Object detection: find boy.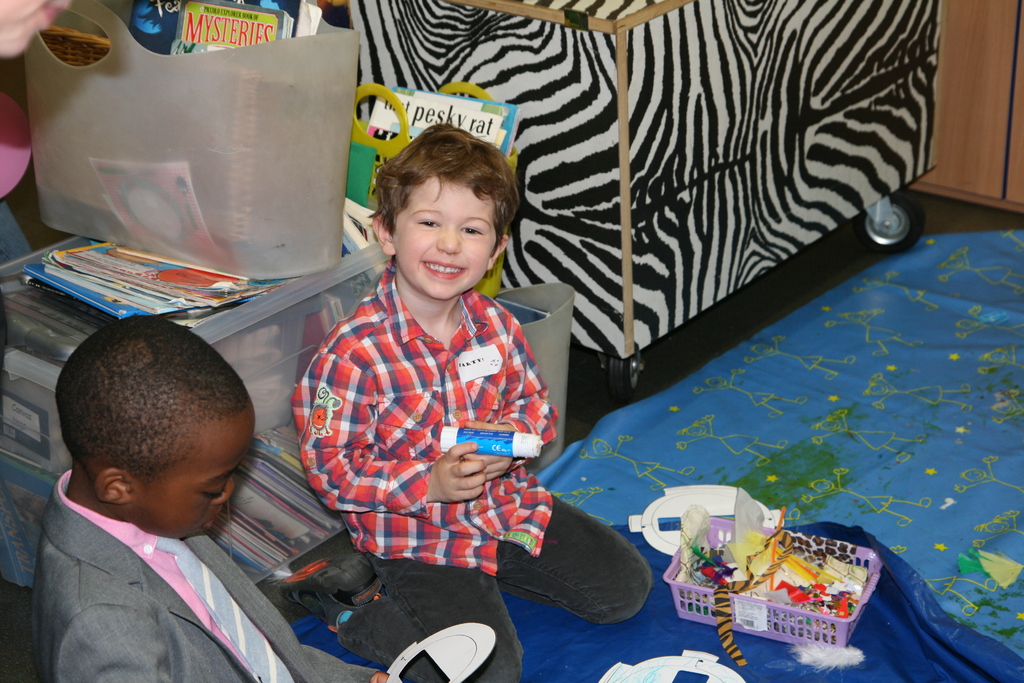
BBox(299, 126, 591, 651).
